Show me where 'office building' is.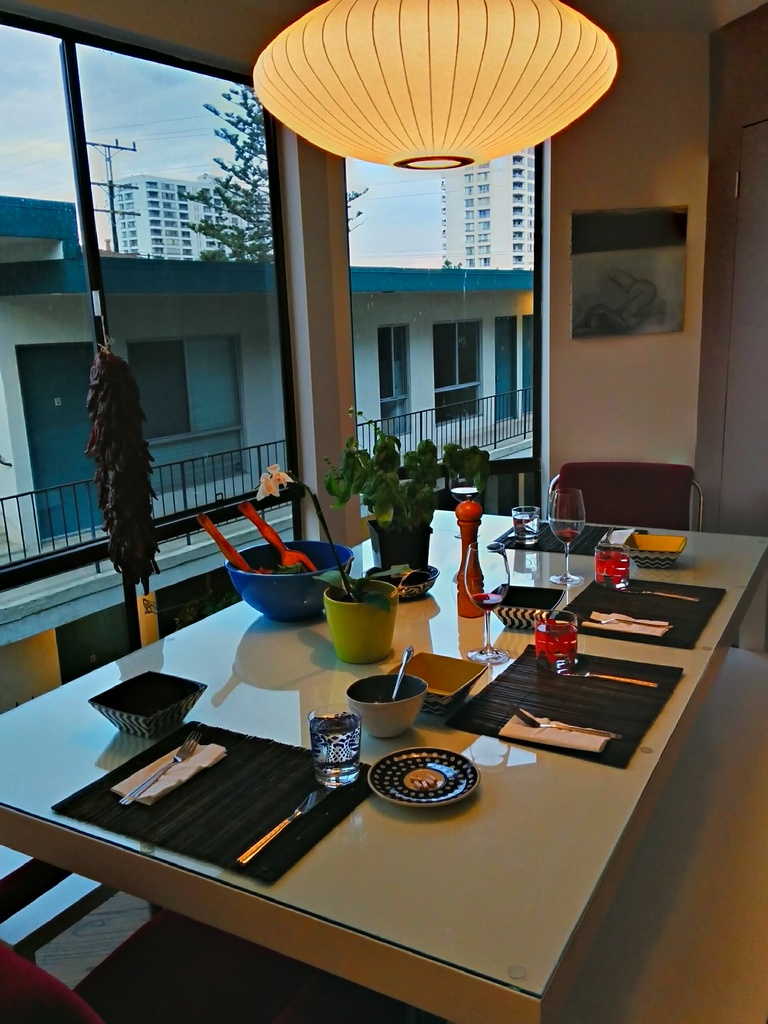
'office building' is at 122:170:220:262.
